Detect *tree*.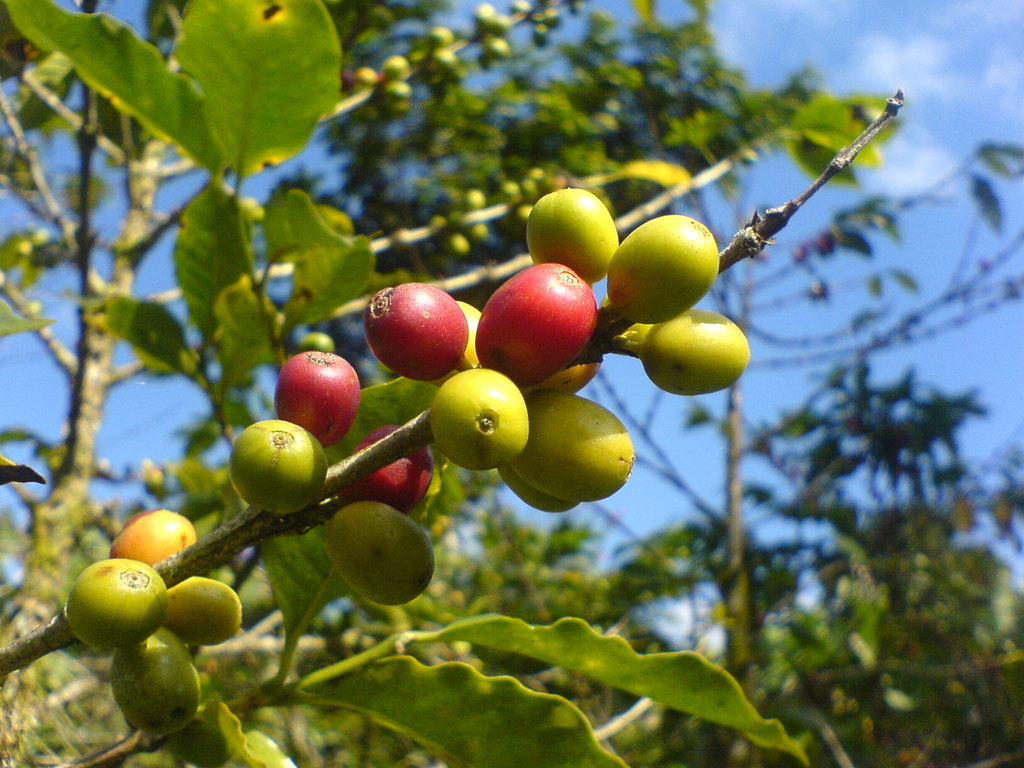
Detected at x1=0 y1=0 x2=1023 y2=767.
